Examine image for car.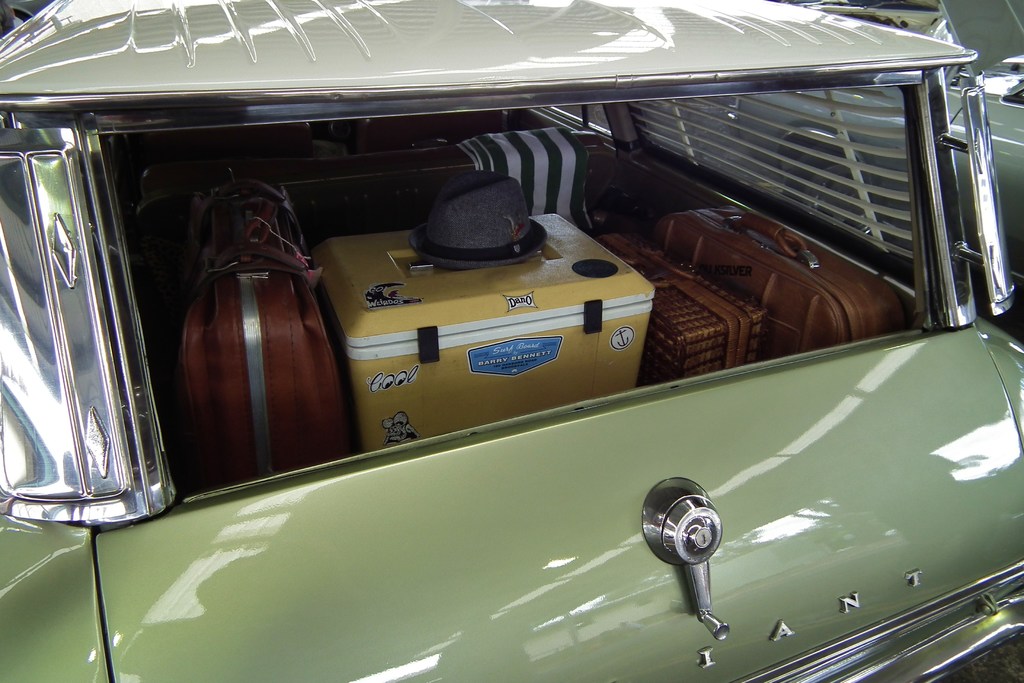
Examination result: x1=0 y1=10 x2=1006 y2=682.
